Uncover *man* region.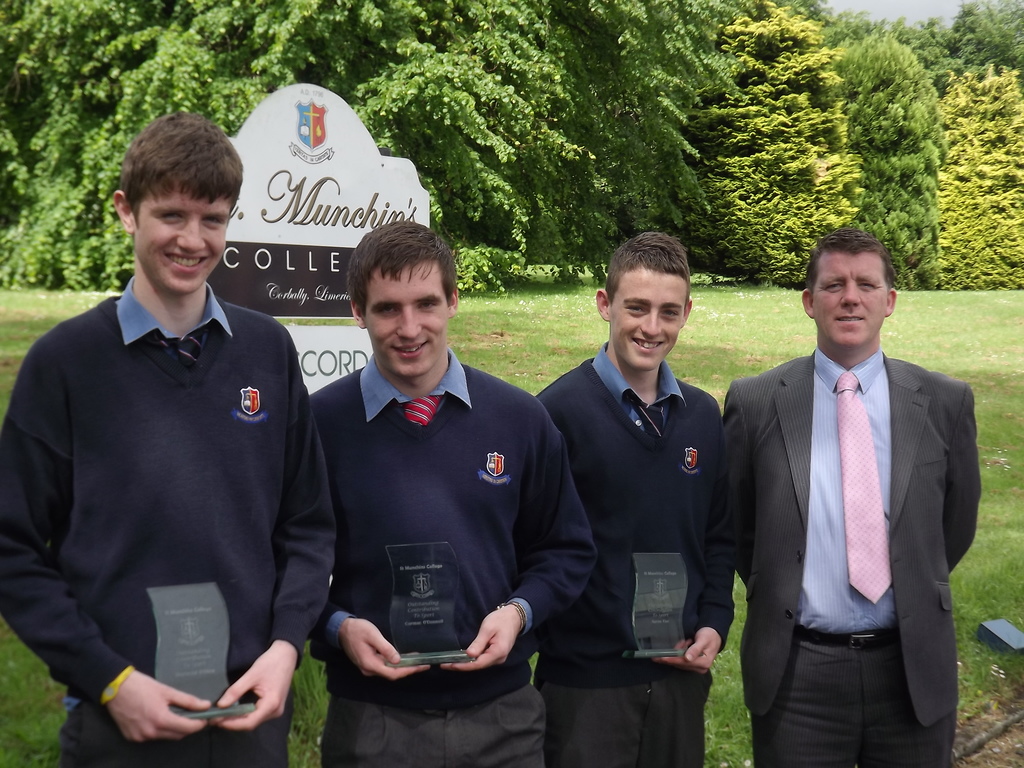
Uncovered: crop(10, 84, 330, 767).
